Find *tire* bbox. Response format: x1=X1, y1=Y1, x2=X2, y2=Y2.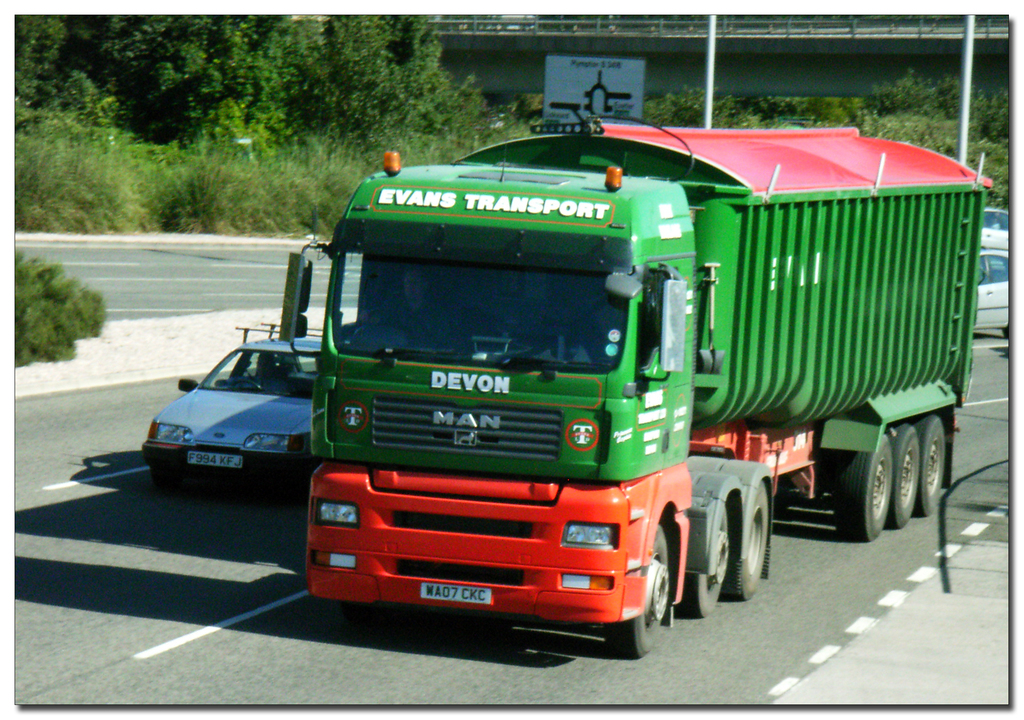
x1=885, y1=419, x2=913, y2=530.
